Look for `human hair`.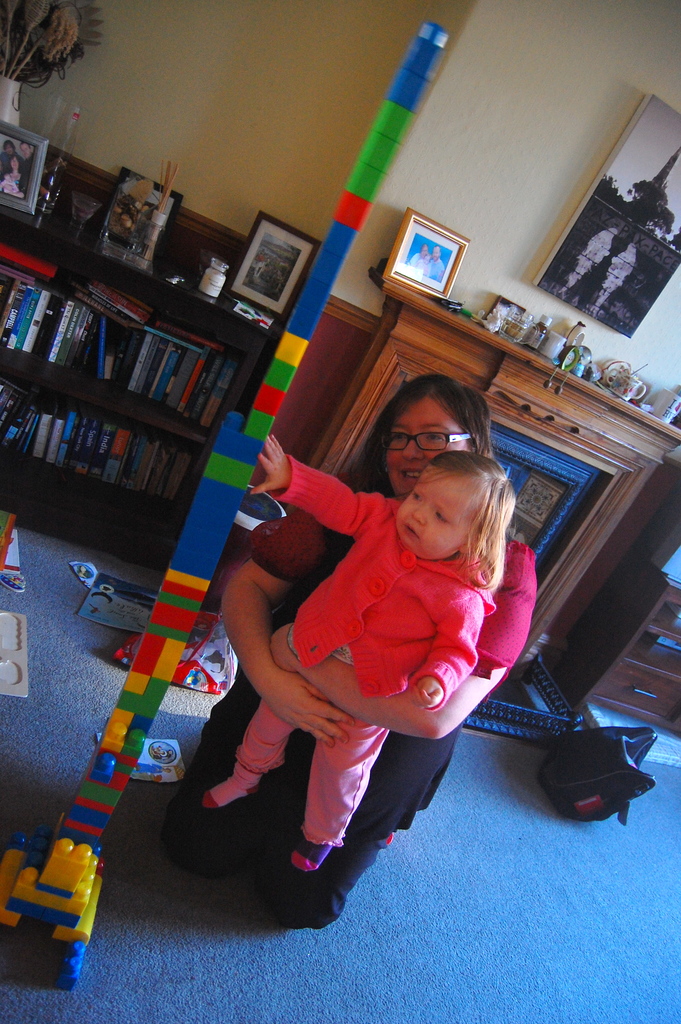
Found: rect(318, 366, 497, 557).
